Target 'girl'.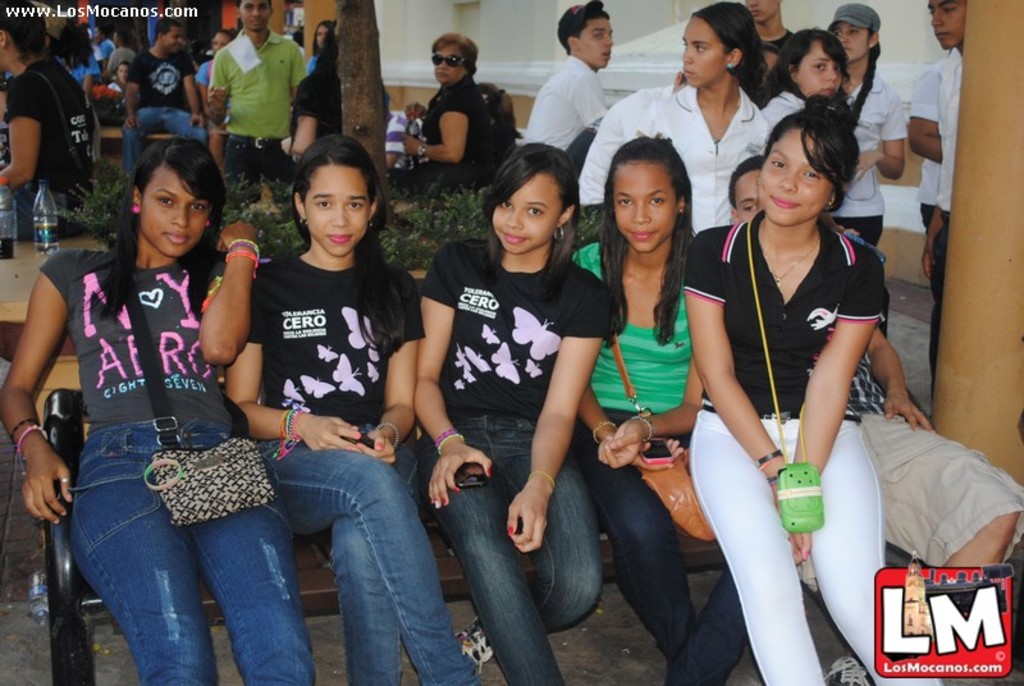
Target region: BBox(573, 137, 705, 681).
